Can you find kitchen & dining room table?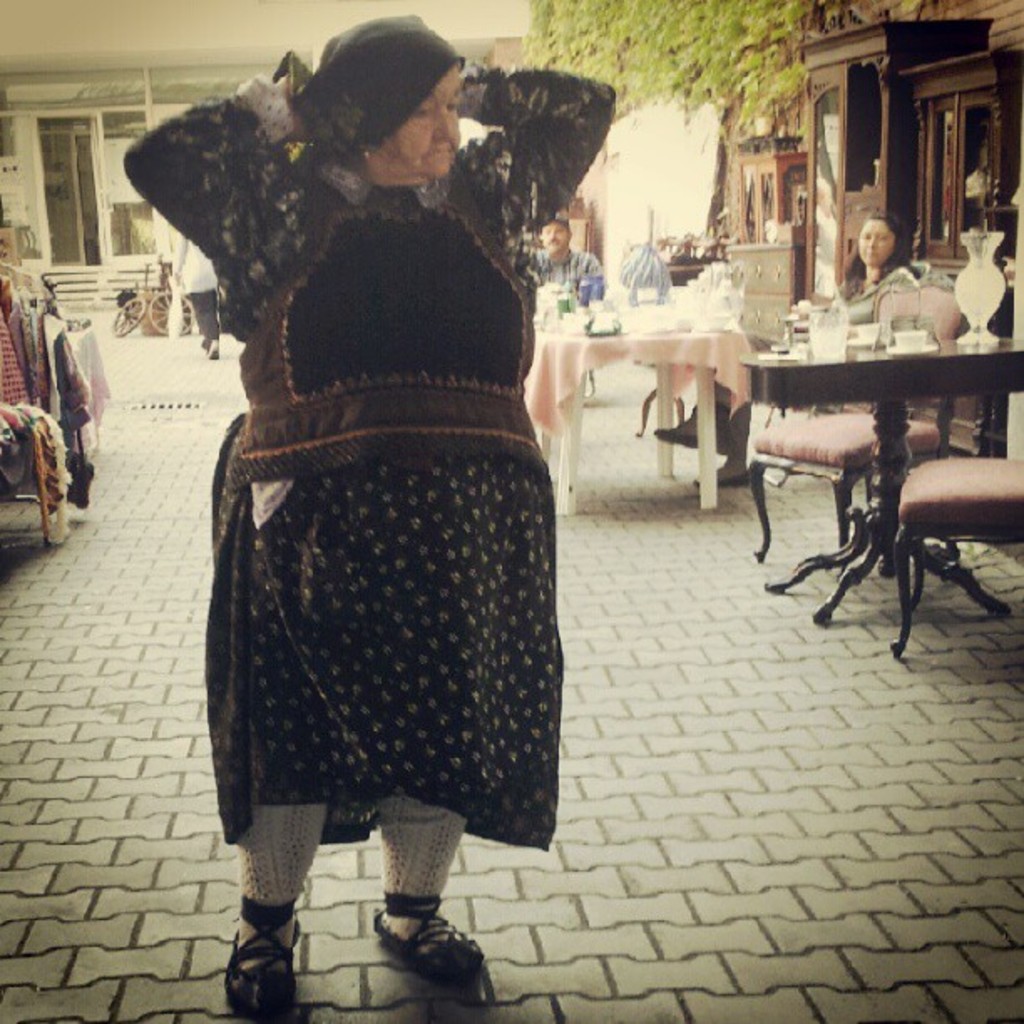
Yes, bounding box: region(711, 239, 1019, 678).
